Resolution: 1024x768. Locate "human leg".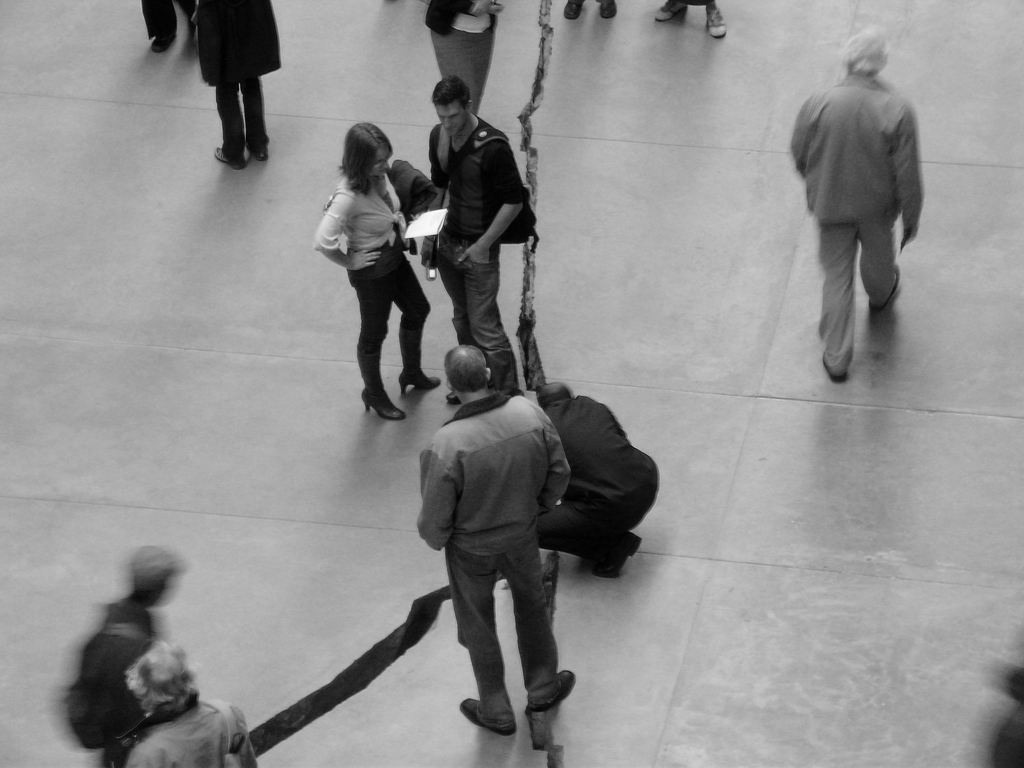
821 219 860 381.
